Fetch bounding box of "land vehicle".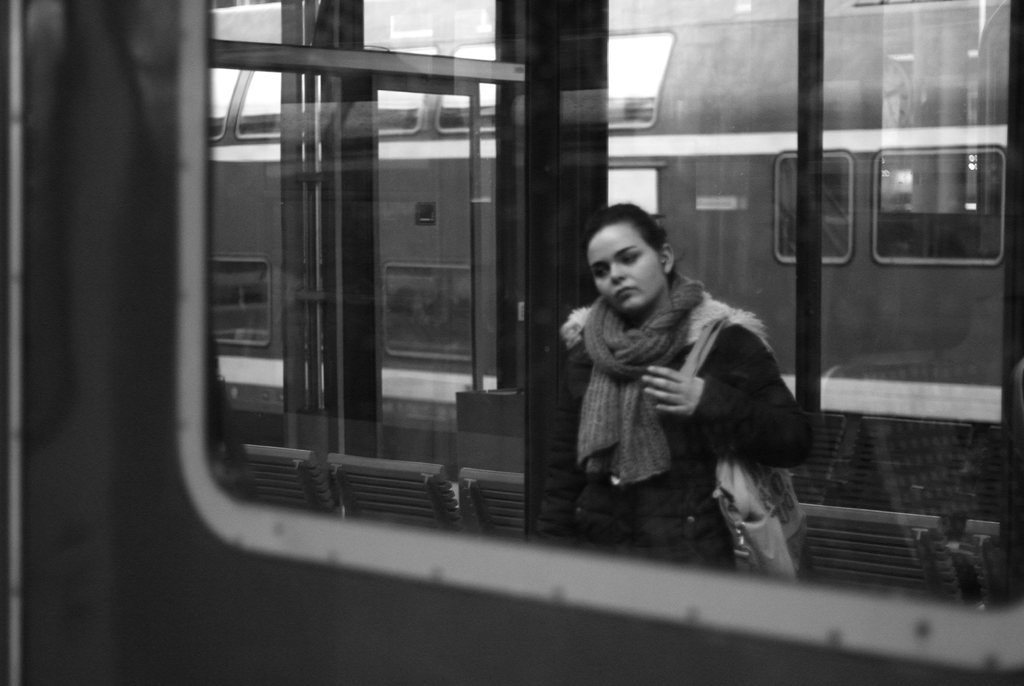
Bbox: <region>126, 31, 1009, 625</region>.
